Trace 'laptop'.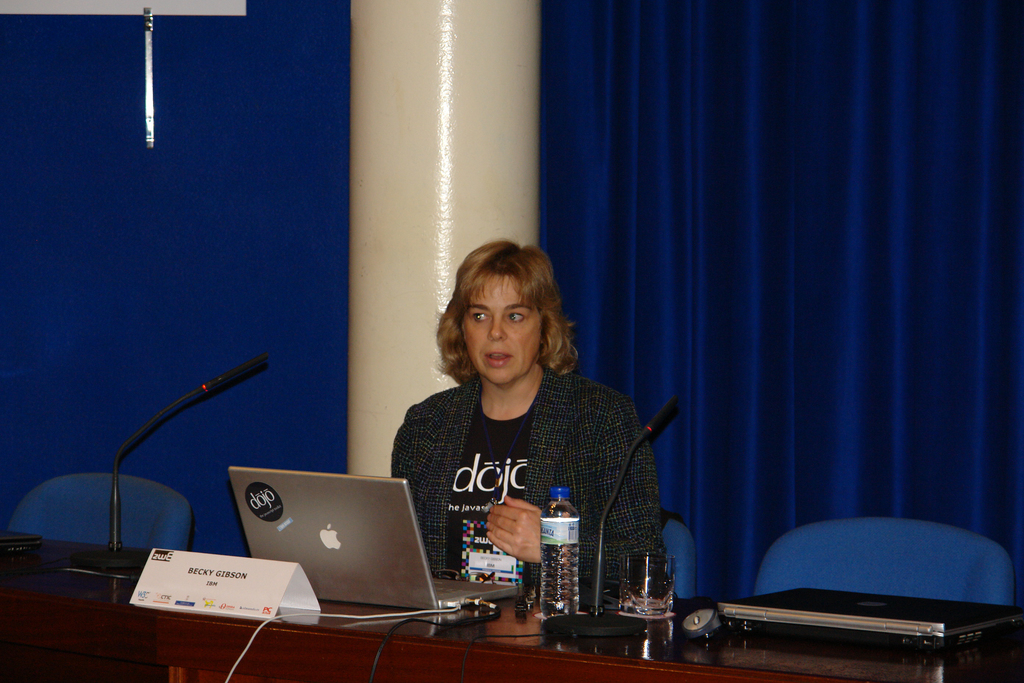
Traced to crop(712, 584, 1023, 652).
